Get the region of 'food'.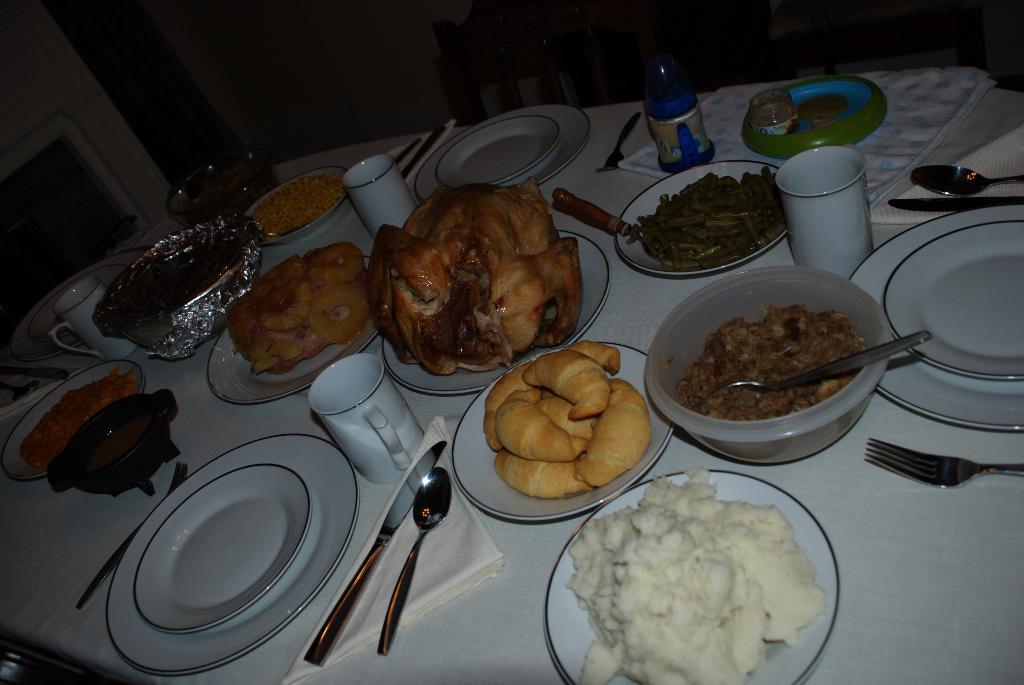
[left=567, top=462, right=833, bottom=670].
